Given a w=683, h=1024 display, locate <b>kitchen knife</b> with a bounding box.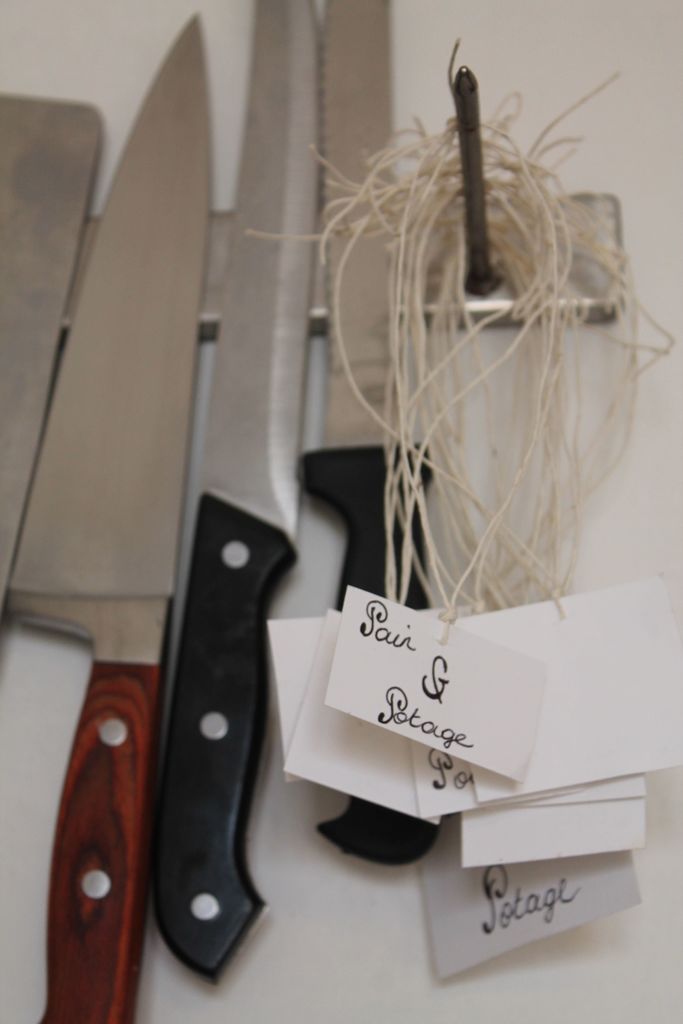
Located: x1=292 y1=1 x2=429 y2=858.
